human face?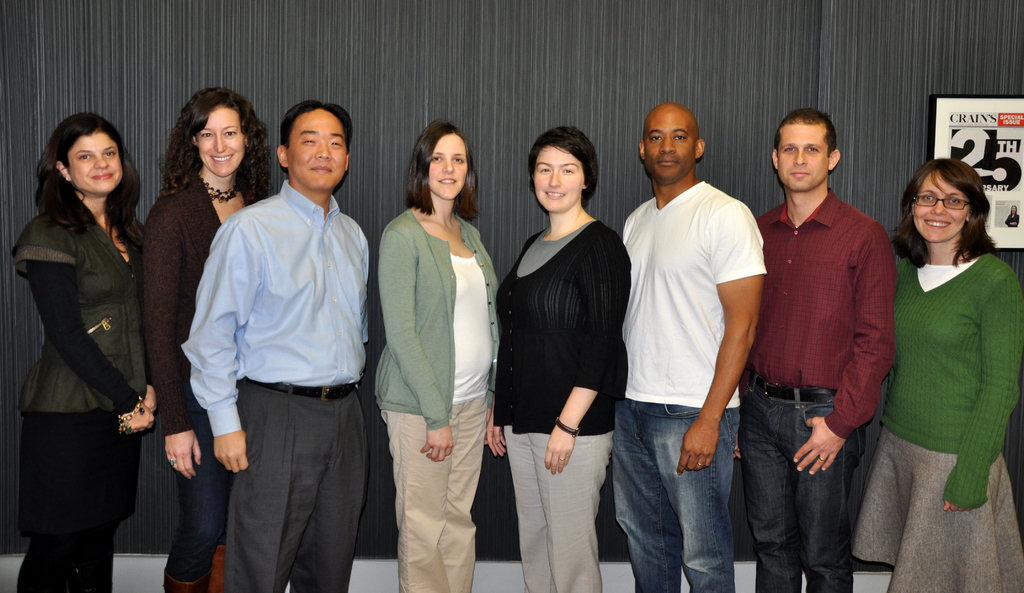
428, 136, 467, 202
